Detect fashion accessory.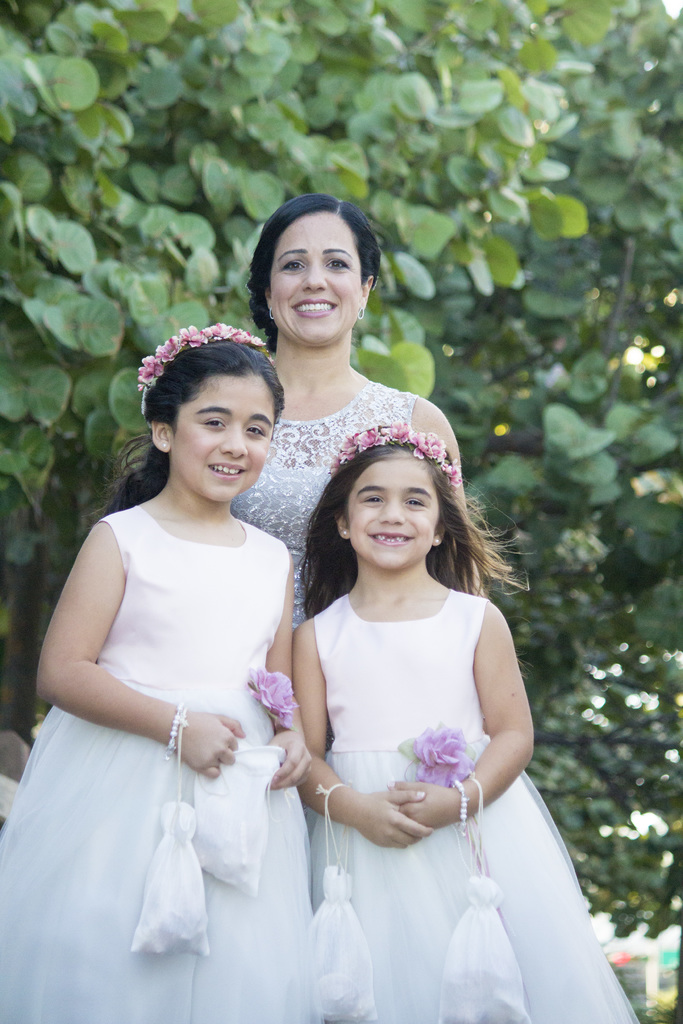
Detected at <region>434, 538, 442, 543</region>.
